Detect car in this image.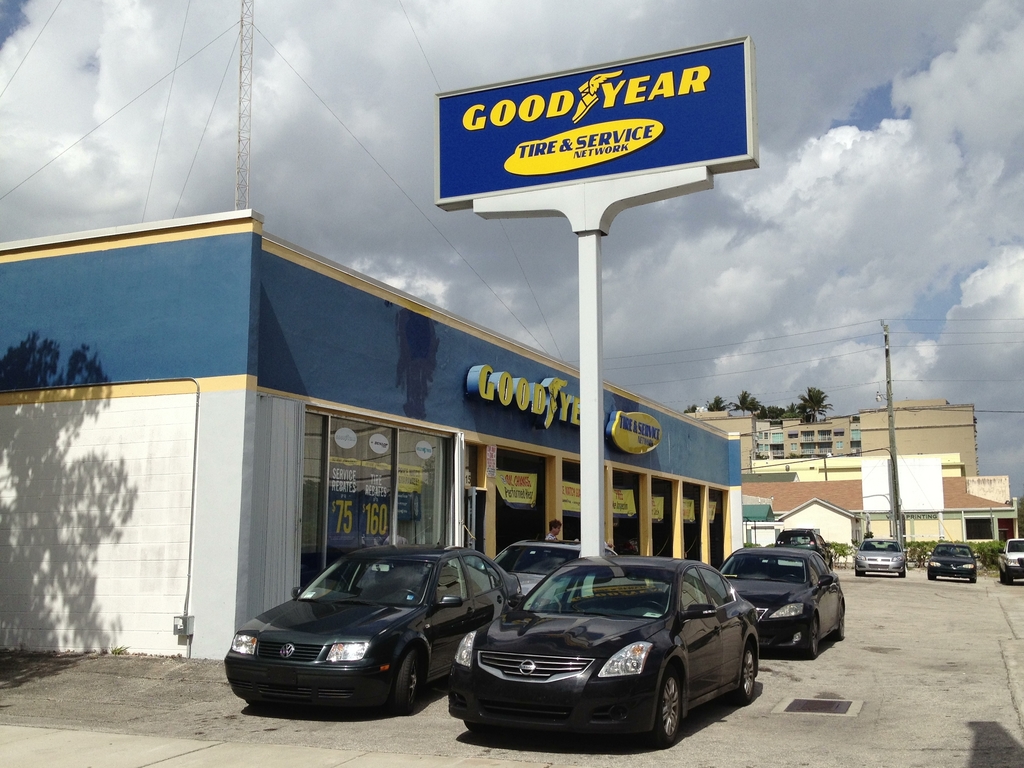
Detection: [x1=927, y1=542, x2=976, y2=582].
